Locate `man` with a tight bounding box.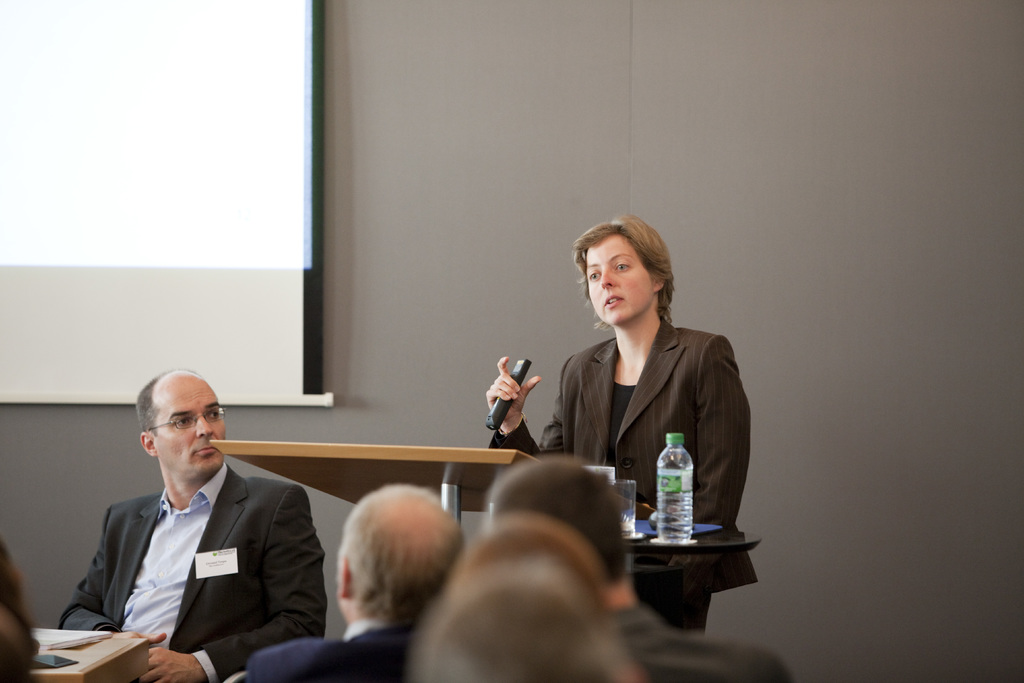
63,377,323,661.
